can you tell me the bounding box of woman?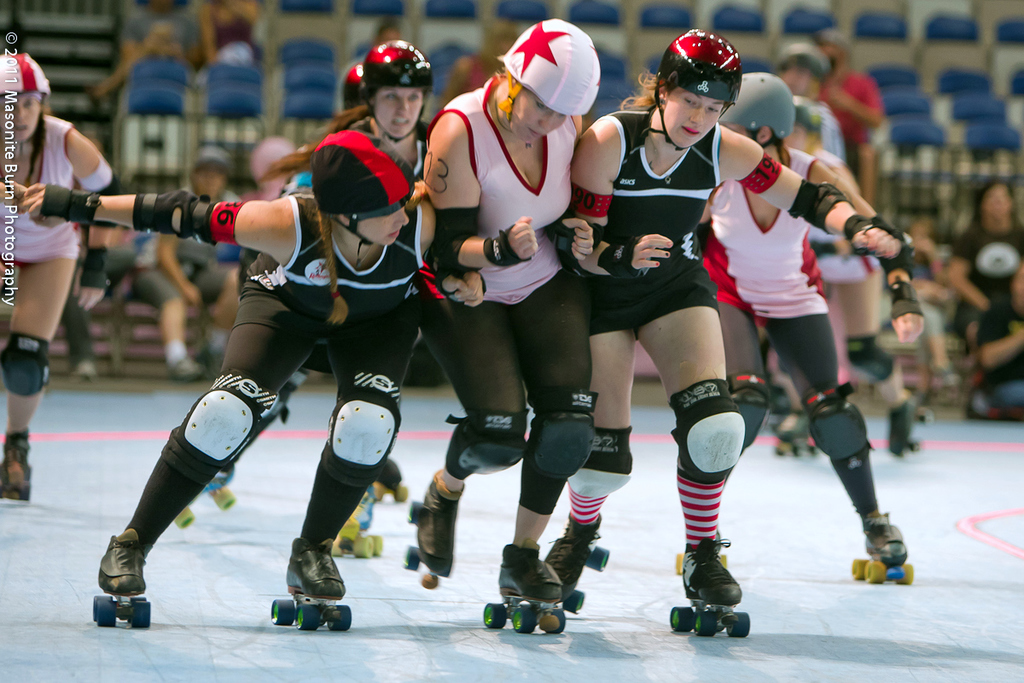
BBox(255, 16, 442, 576).
